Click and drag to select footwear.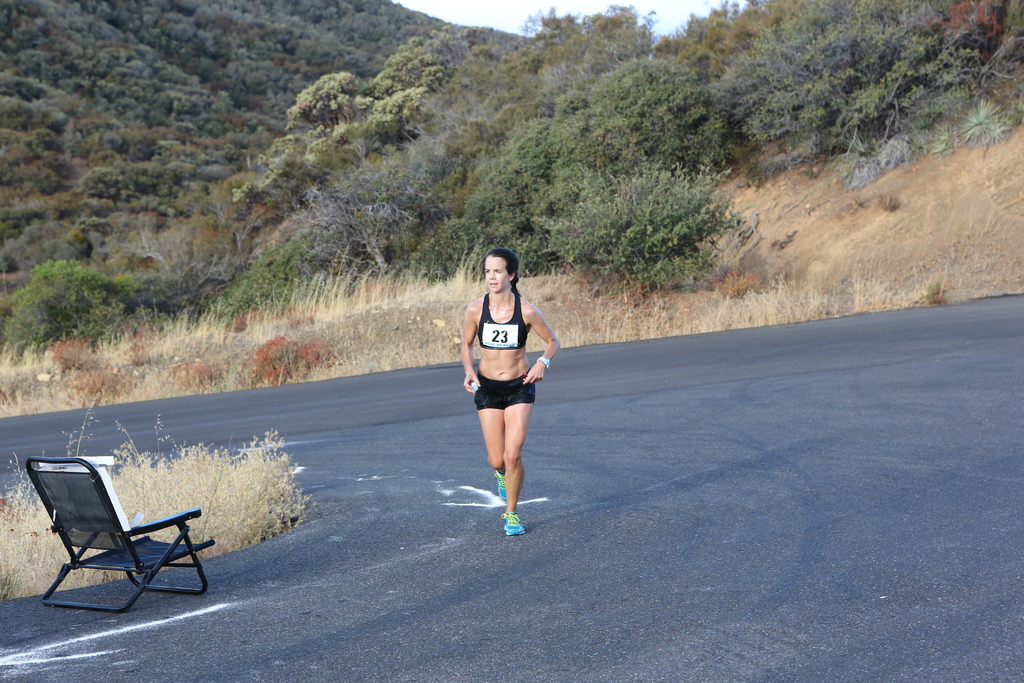
Selection: <bbox>502, 516, 524, 536</bbox>.
